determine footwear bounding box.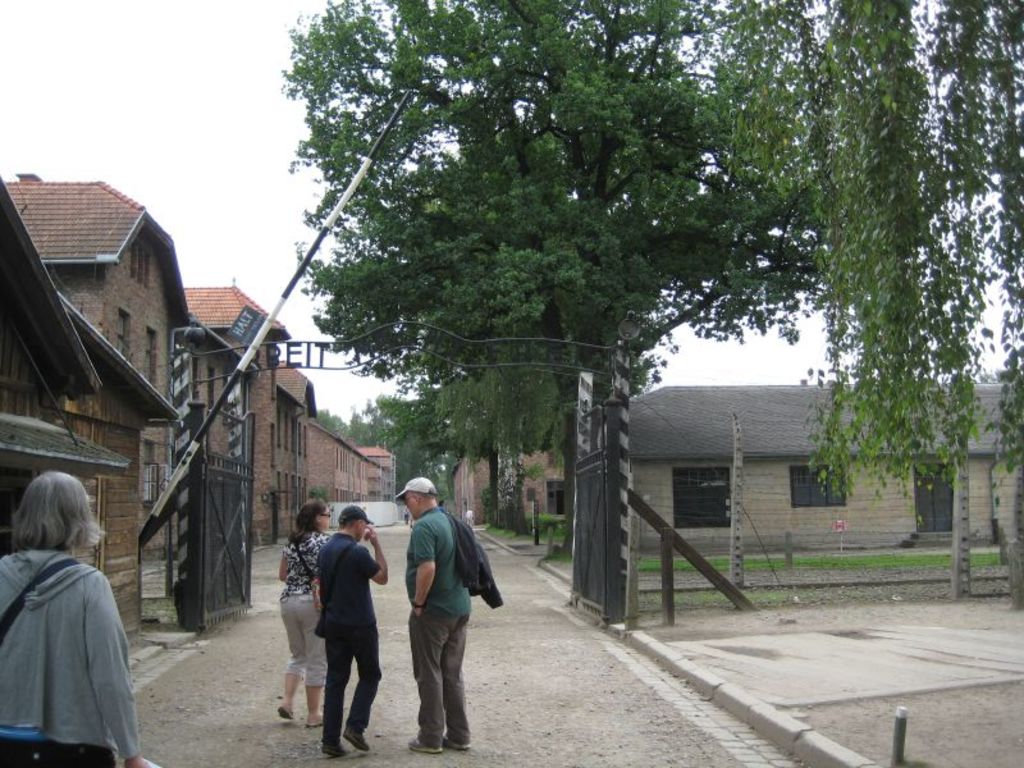
Determined: 443, 726, 474, 754.
